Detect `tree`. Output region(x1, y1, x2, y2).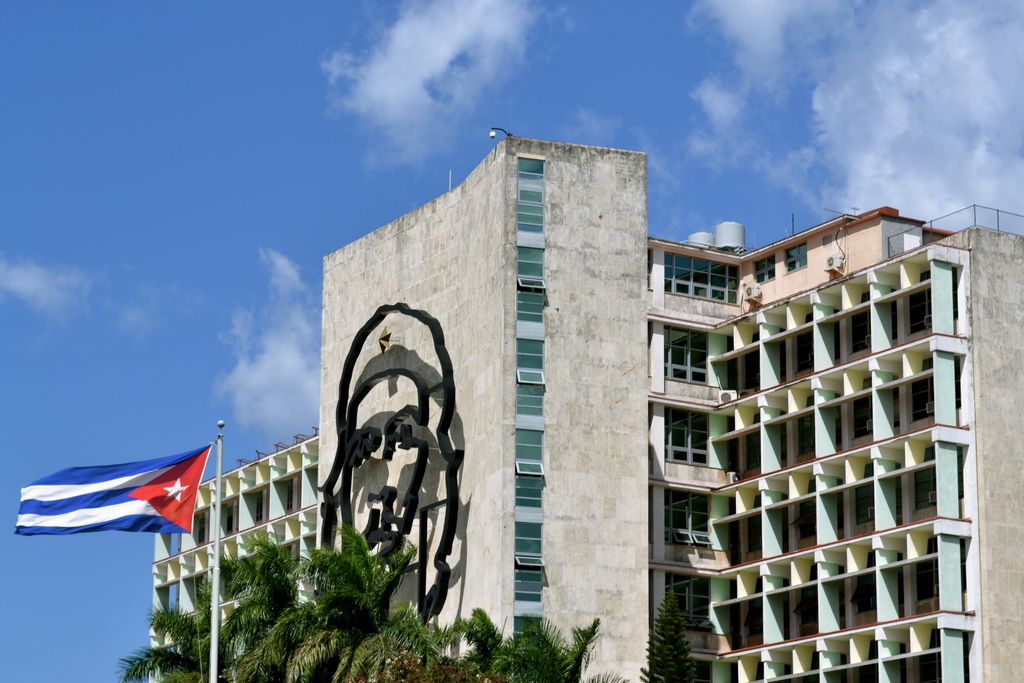
region(495, 608, 607, 682).
